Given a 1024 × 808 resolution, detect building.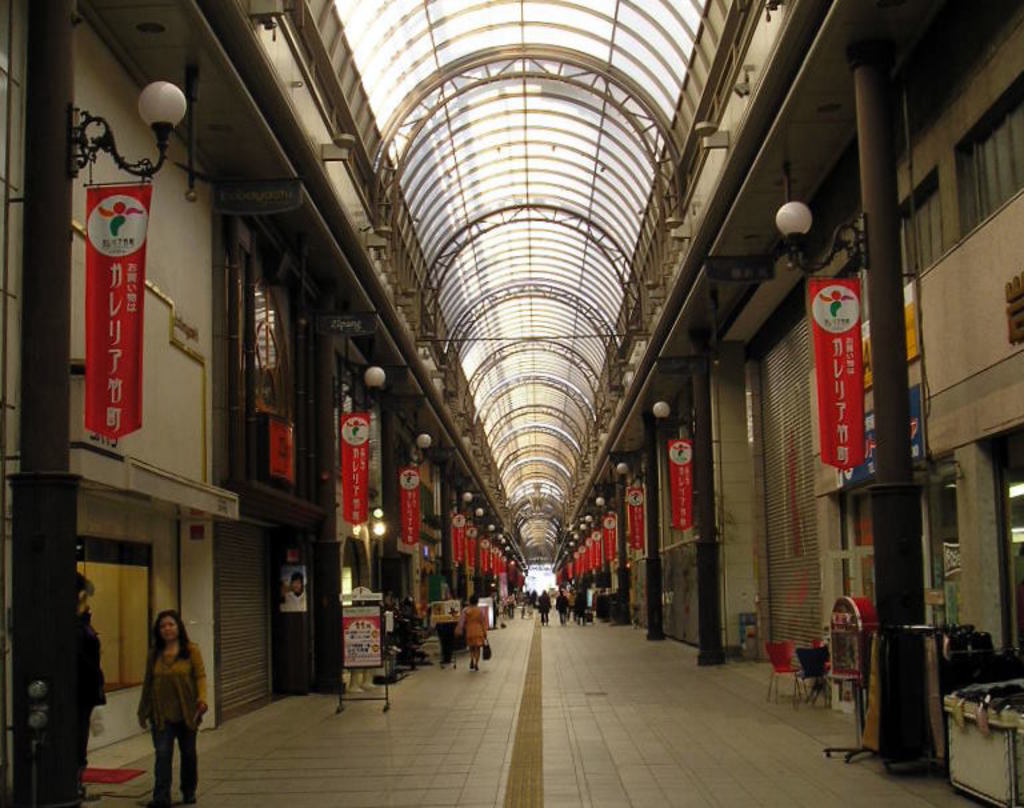
locate(5, 0, 1023, 807).
